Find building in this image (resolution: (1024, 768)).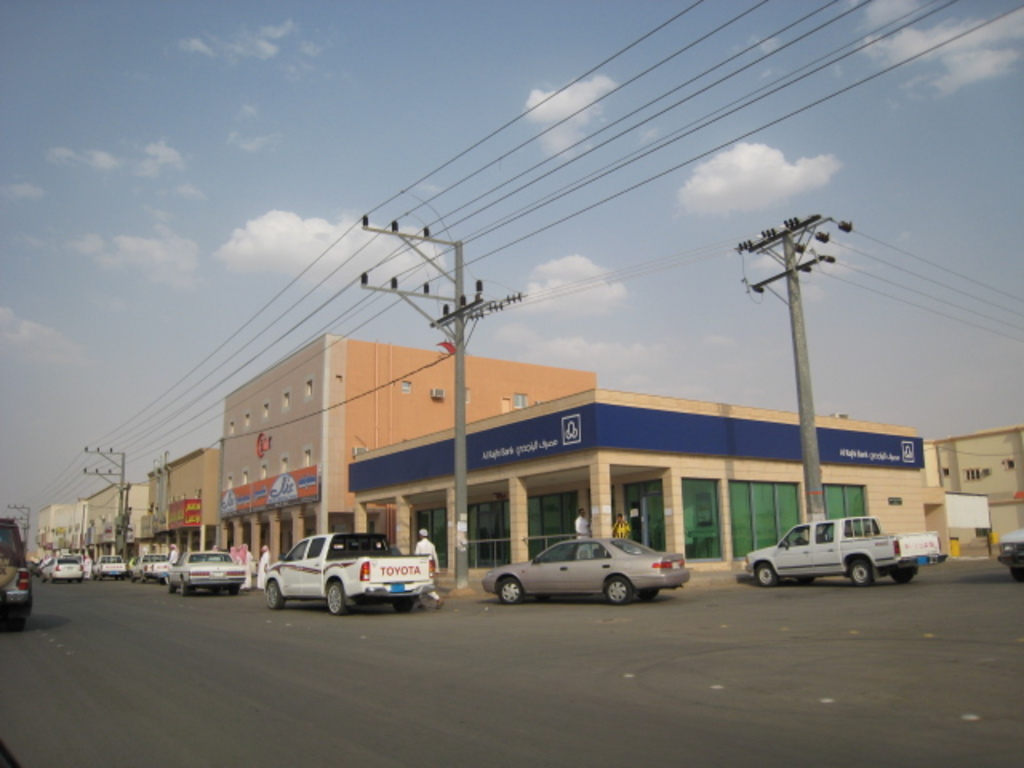
Rect(142, 445, 211, 552).
